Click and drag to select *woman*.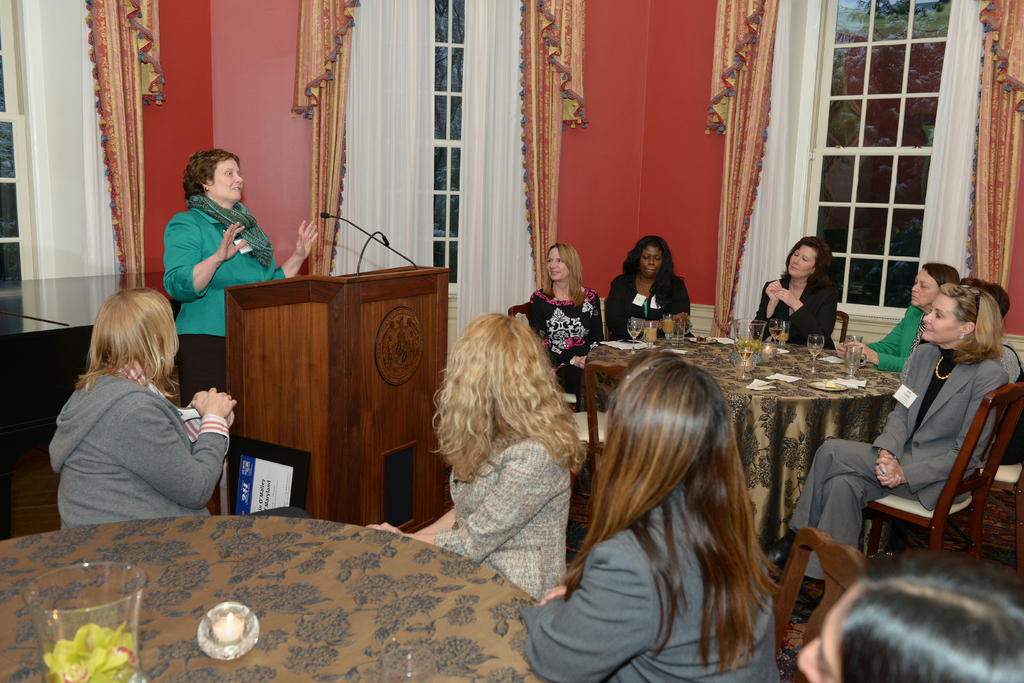
Selection: region(362, 304, 593, 604).
